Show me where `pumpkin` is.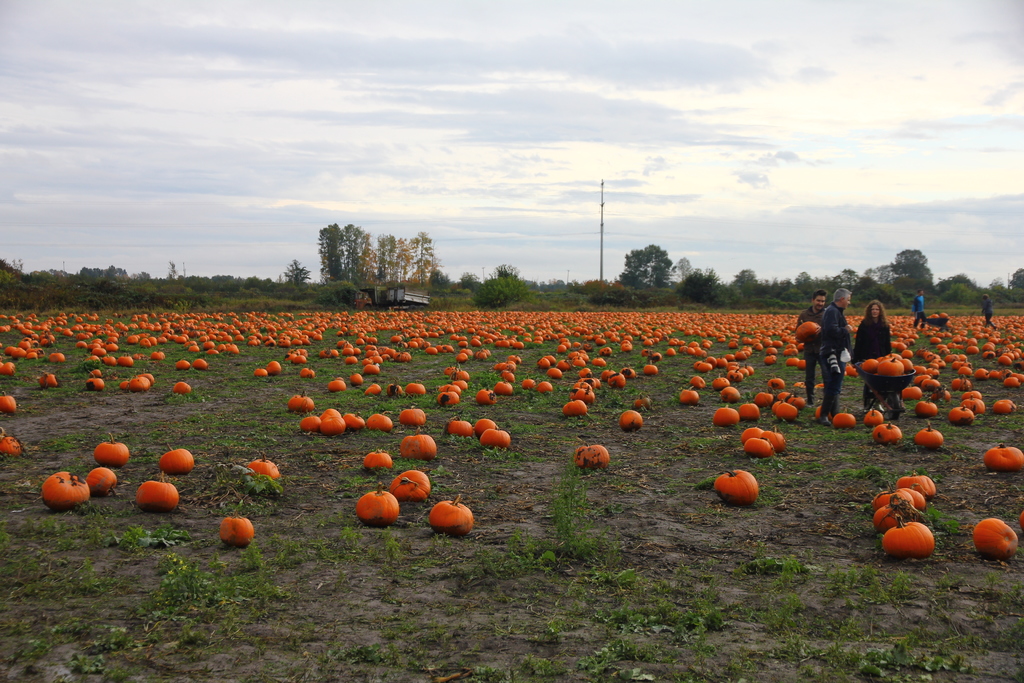
`pumpkin` is at (134,369,154,384).
